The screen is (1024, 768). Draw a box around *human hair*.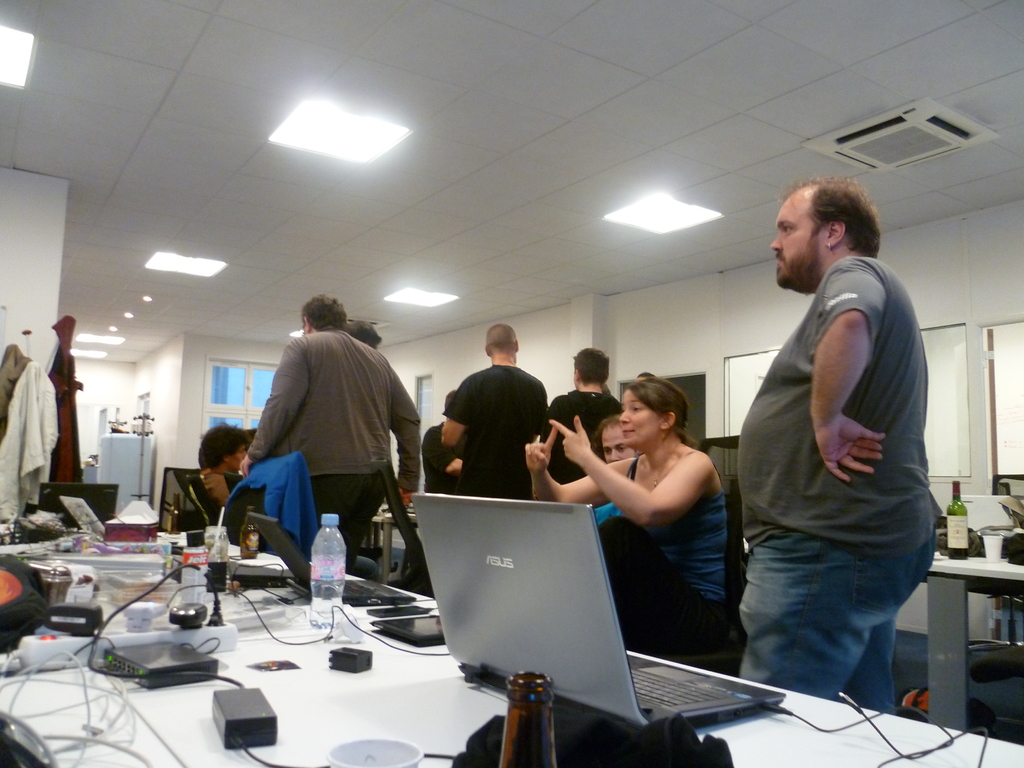
l=614, t=381, r=701, b=470.
